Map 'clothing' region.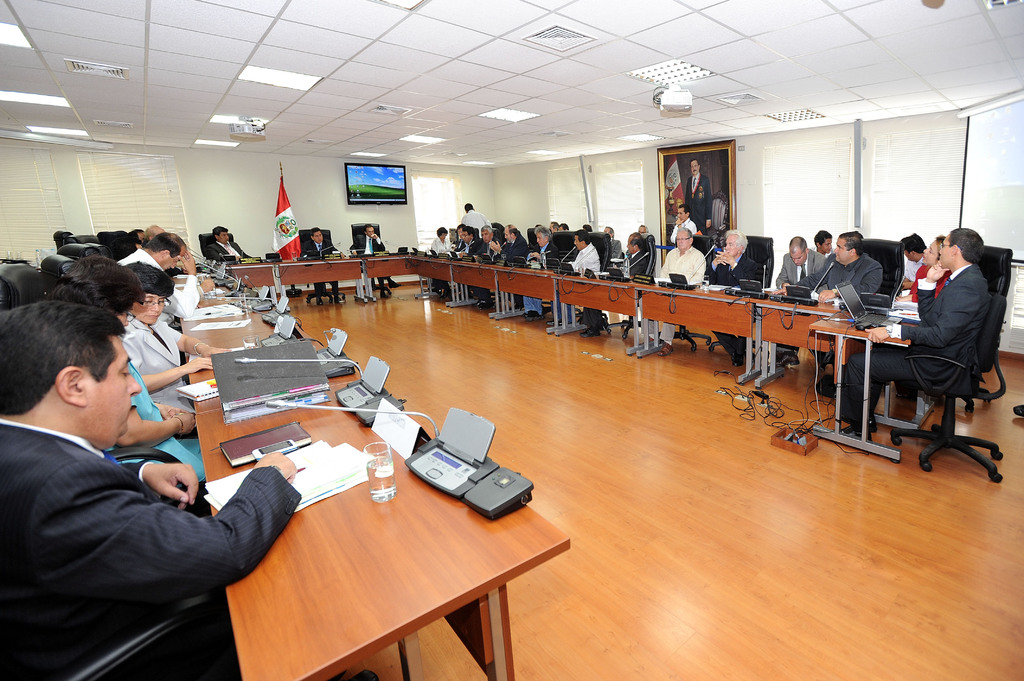
Mapped to (left=342, top=231, right=389, bottom=272).
